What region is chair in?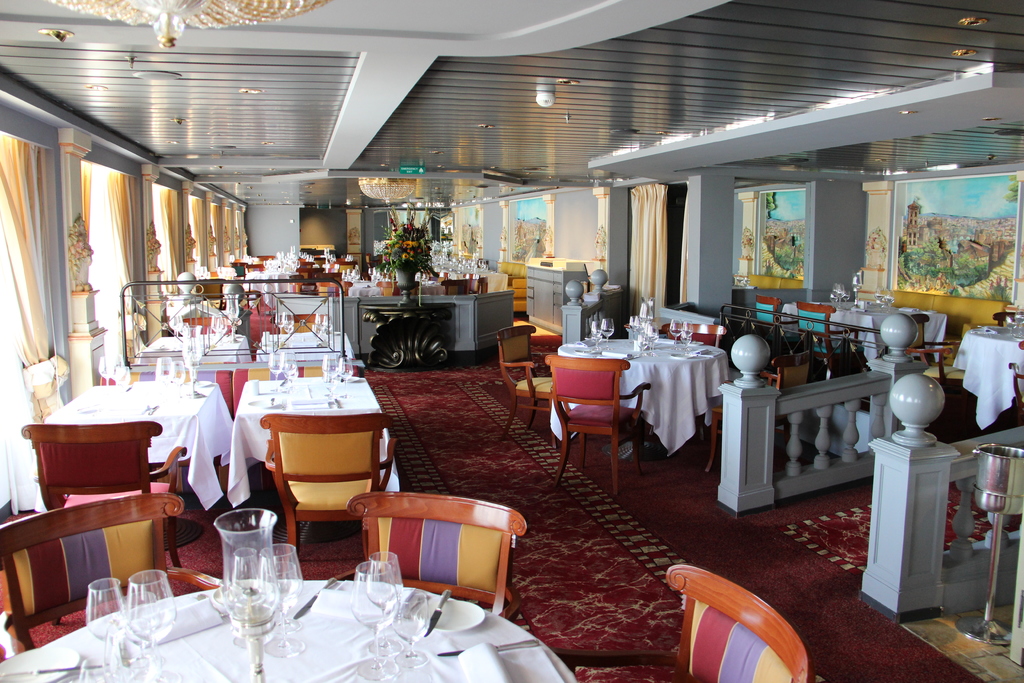
<box>661,318,728,357</box>.
